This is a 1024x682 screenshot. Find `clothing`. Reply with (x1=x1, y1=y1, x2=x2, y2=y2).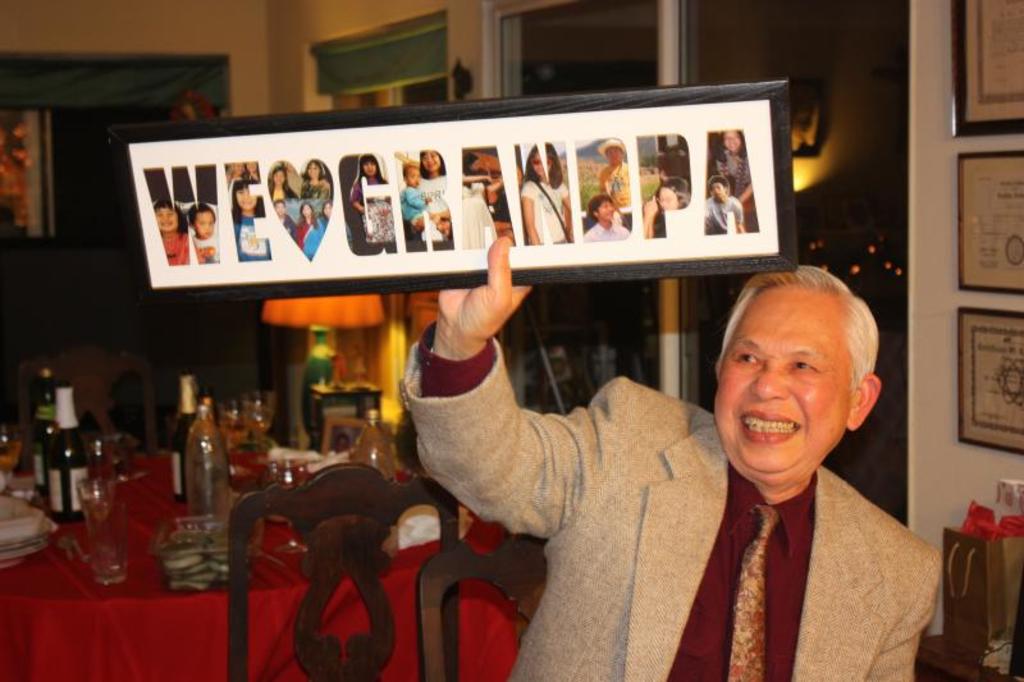
(x1=701, y1=192, x2=749, y2=238).
